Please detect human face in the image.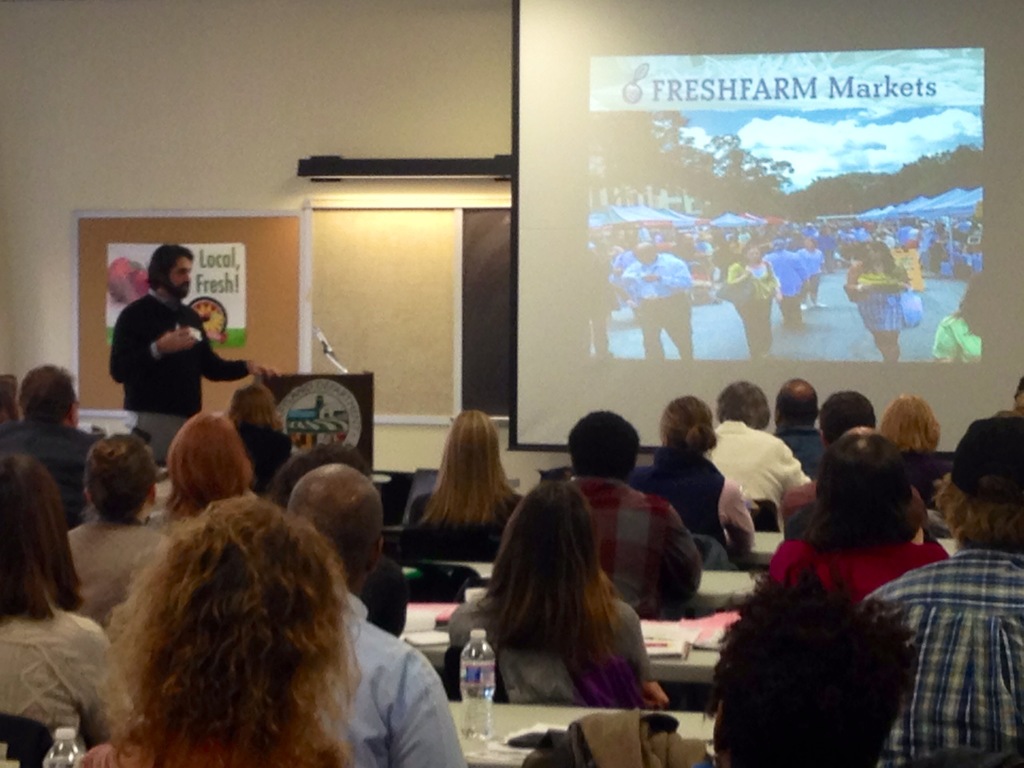
locate(167, 254, 193, 300).
